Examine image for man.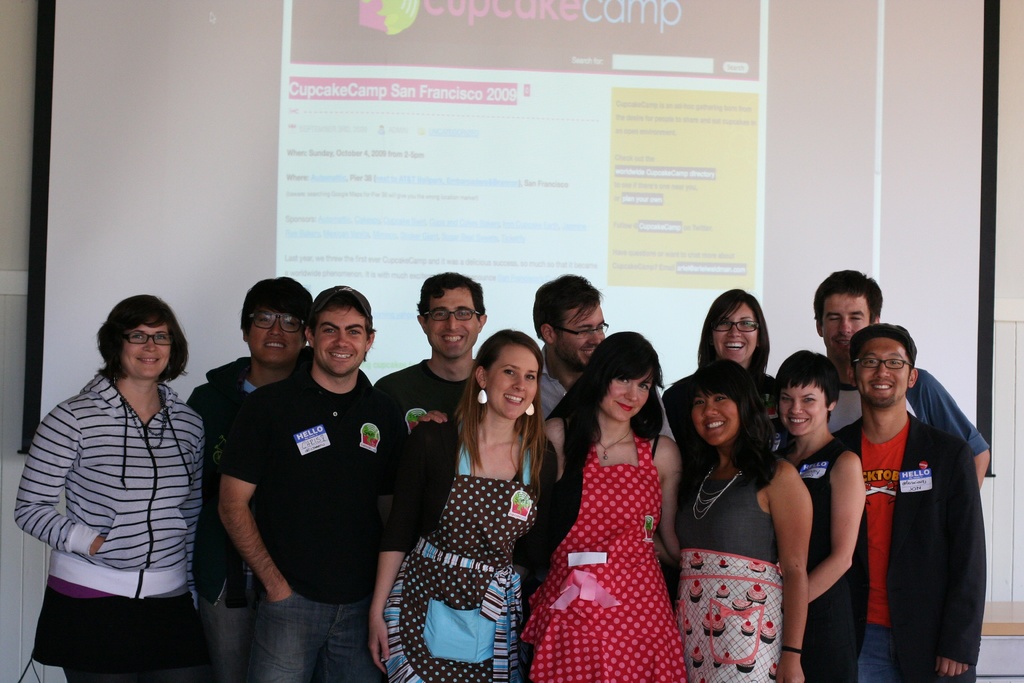
Examination result: x1=404 y1=265 x2=684 y2=446.
